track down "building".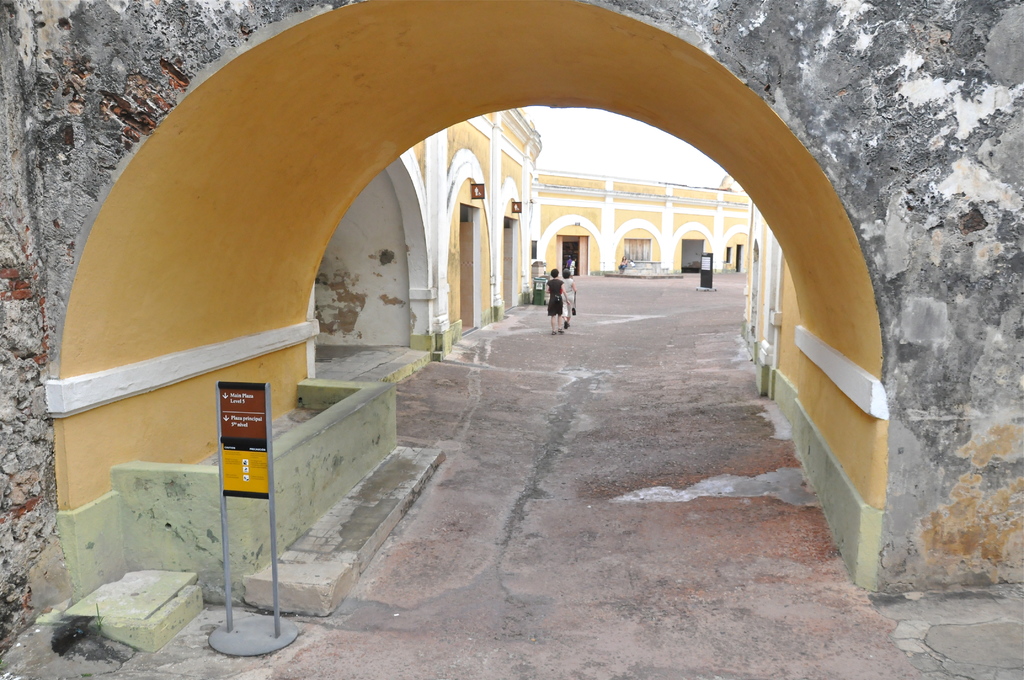
Tracked to 314 101 787 401.
